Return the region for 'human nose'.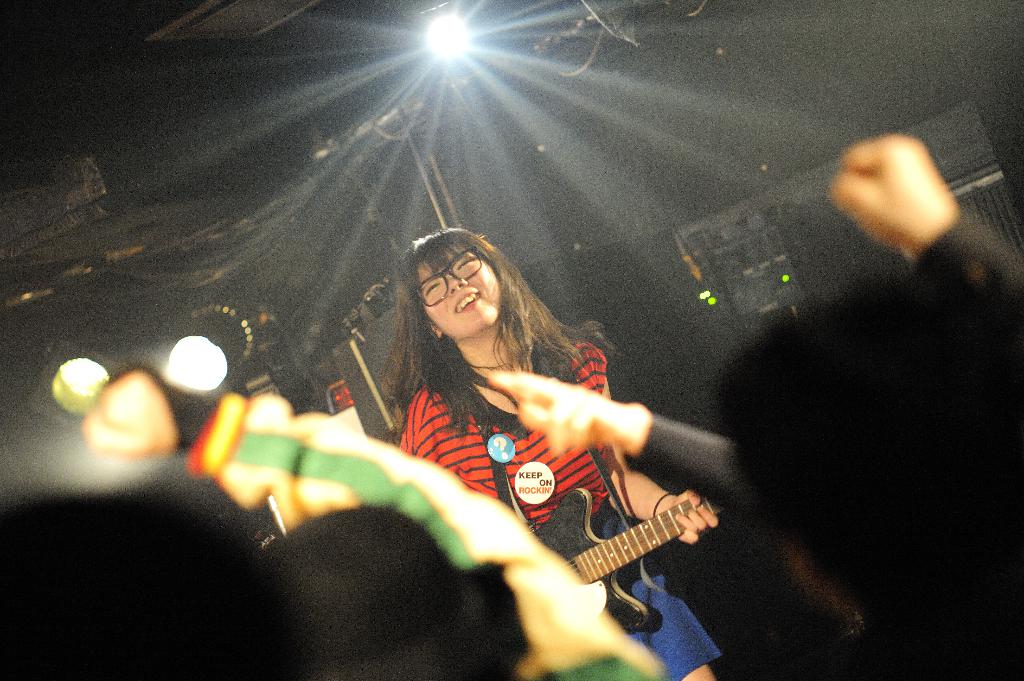
Rect(446, 277, 468, 292).
